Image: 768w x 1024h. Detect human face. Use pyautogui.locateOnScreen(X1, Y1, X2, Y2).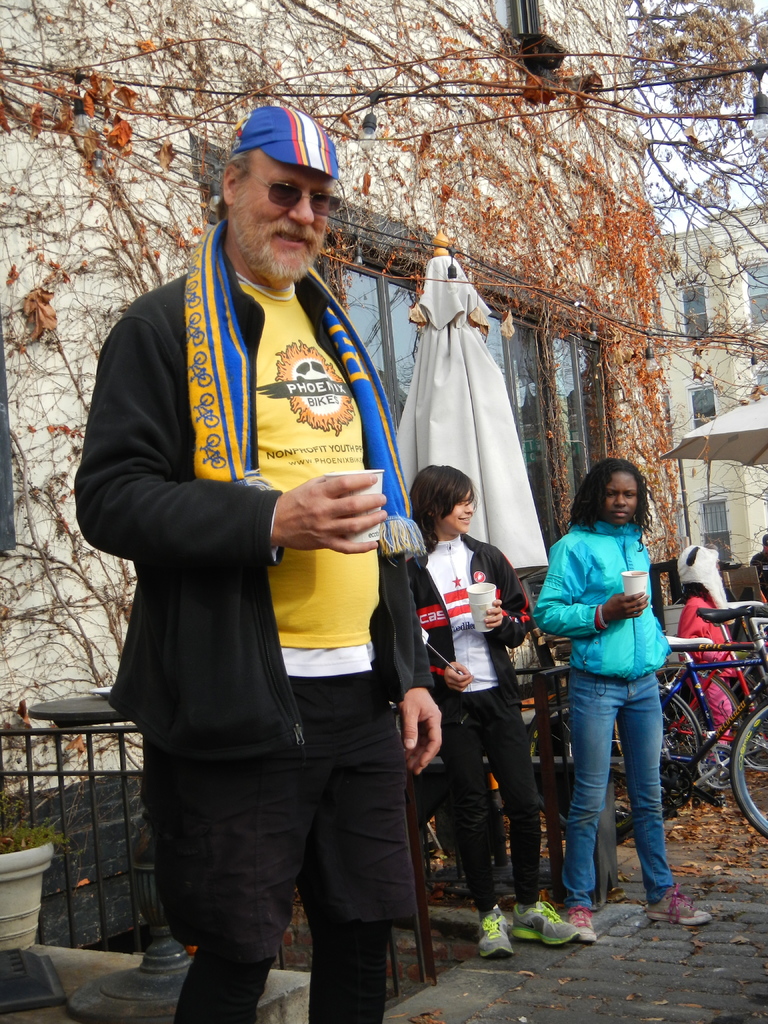
pyautogui.locateOnScreen(604, 465, 639, 524).
